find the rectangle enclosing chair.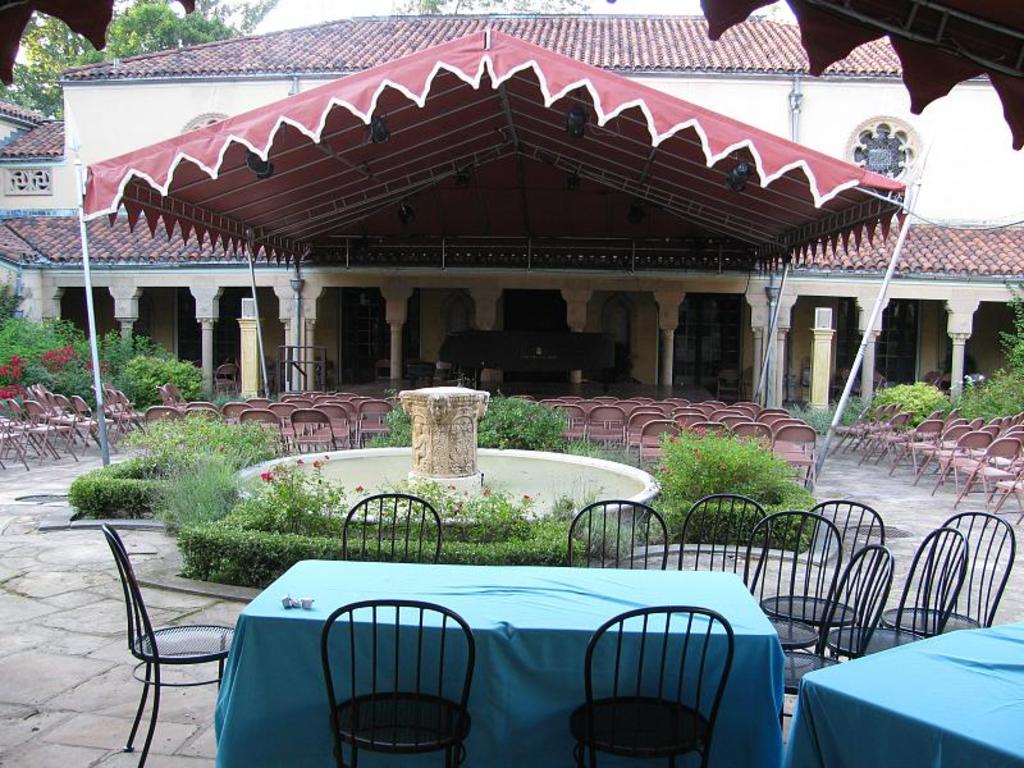
box(760, 499, 887, 684).
